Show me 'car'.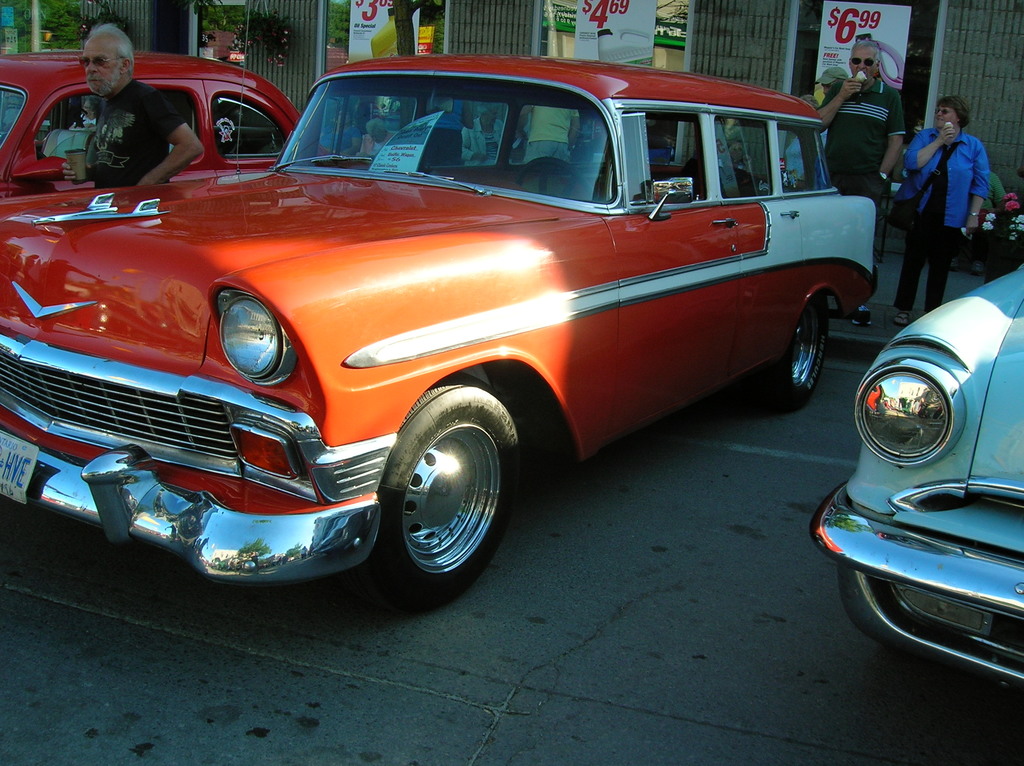
'car' is here: bbox(811, 266, 1023, 699).
